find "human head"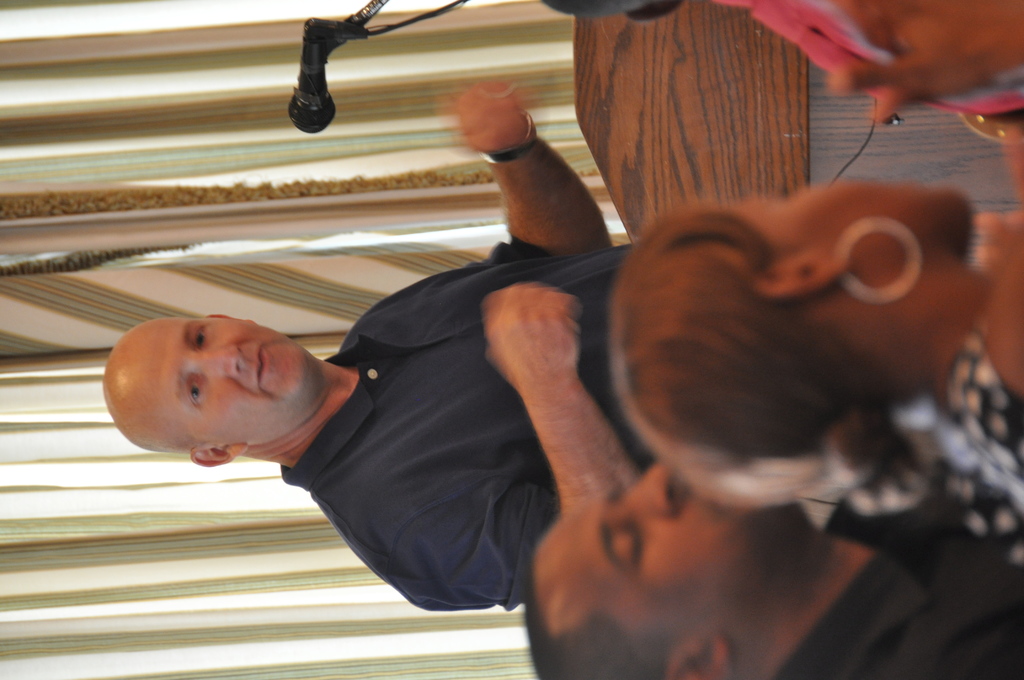
Rect(524, 458, 828, 679)
